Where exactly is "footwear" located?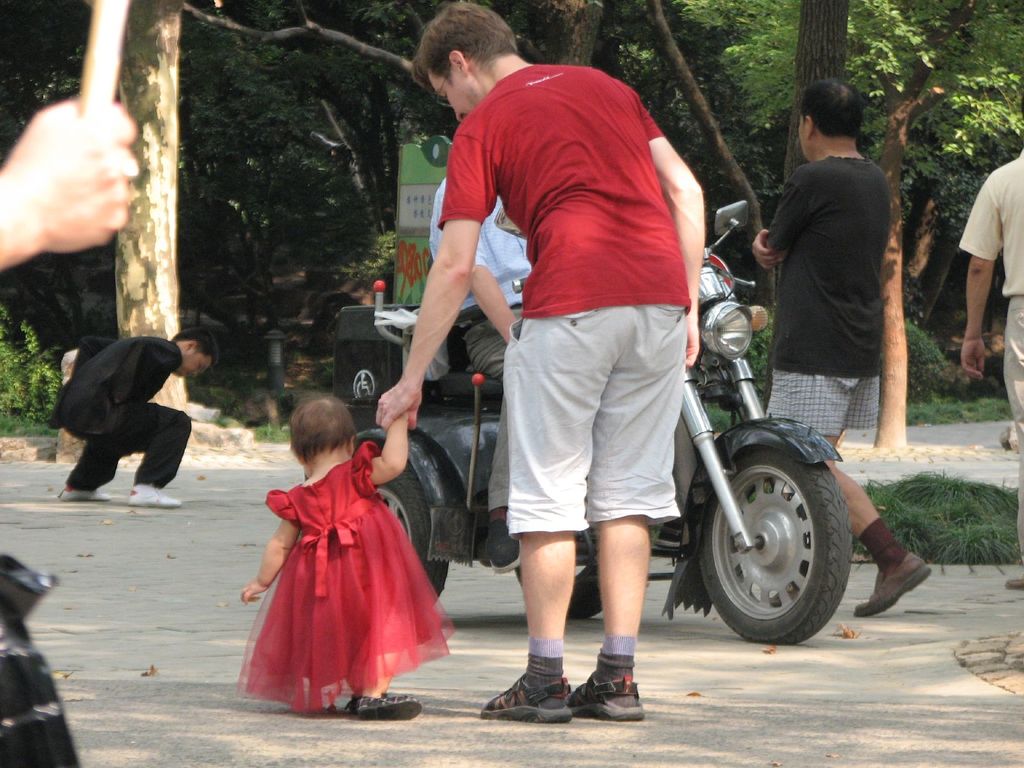
Its bounding box is {"x1": 571, "y1": 671, "x2": 646, "y2": 719}.
